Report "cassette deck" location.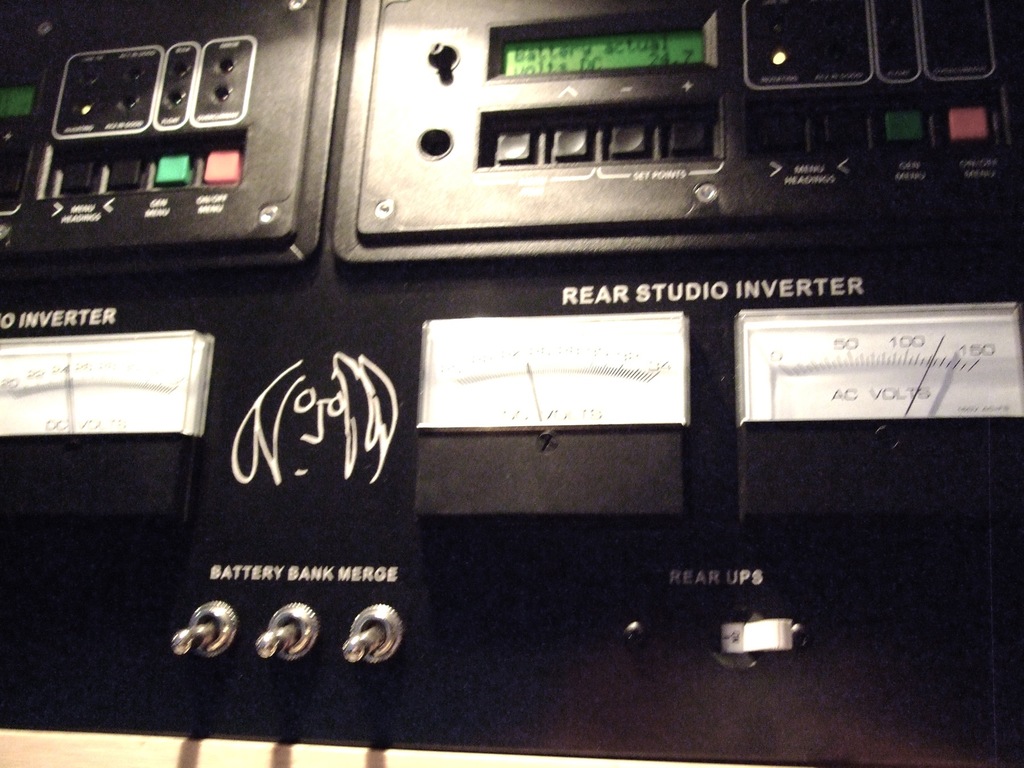
Report: [145,13,1023,767].
